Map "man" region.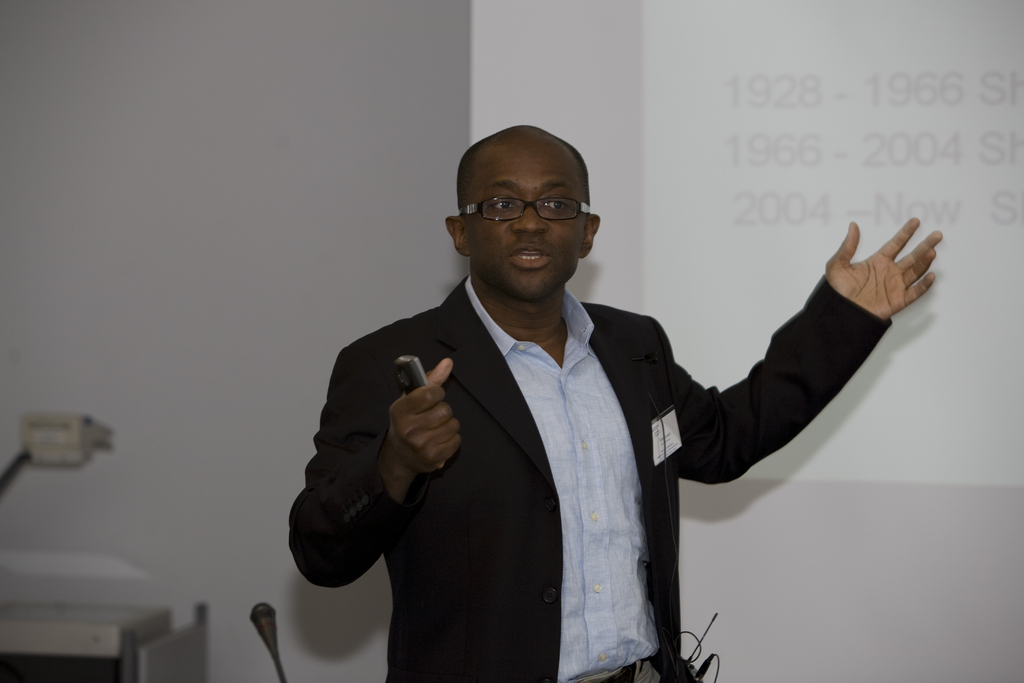
Mapped to [x1=284, y1=125, x2=948, y2=682].
